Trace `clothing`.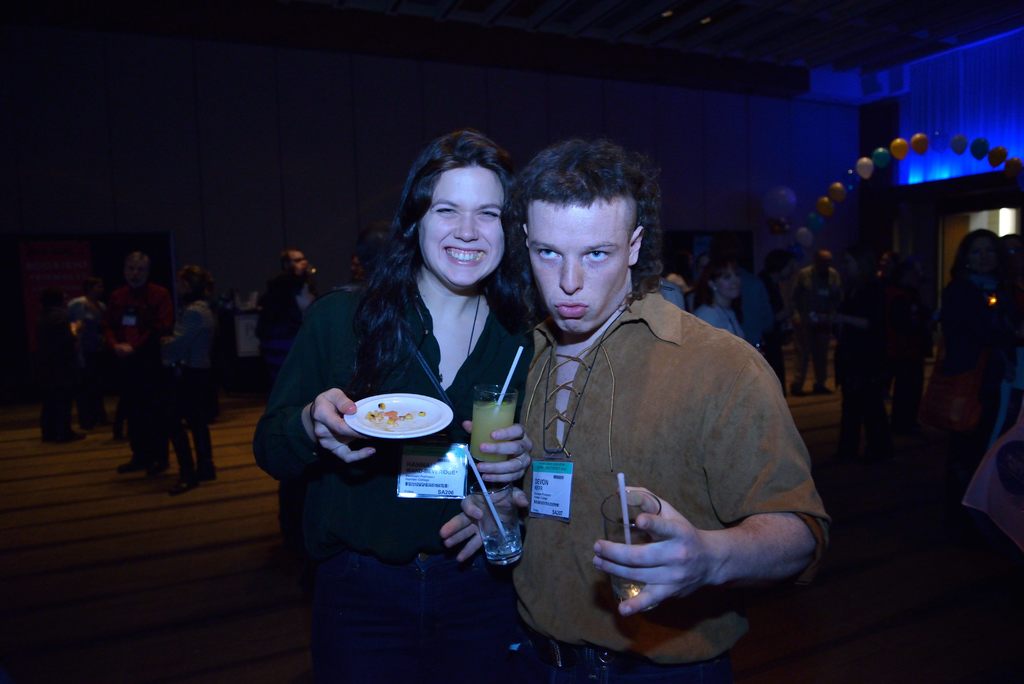
Traced to 483/232/841/642.
